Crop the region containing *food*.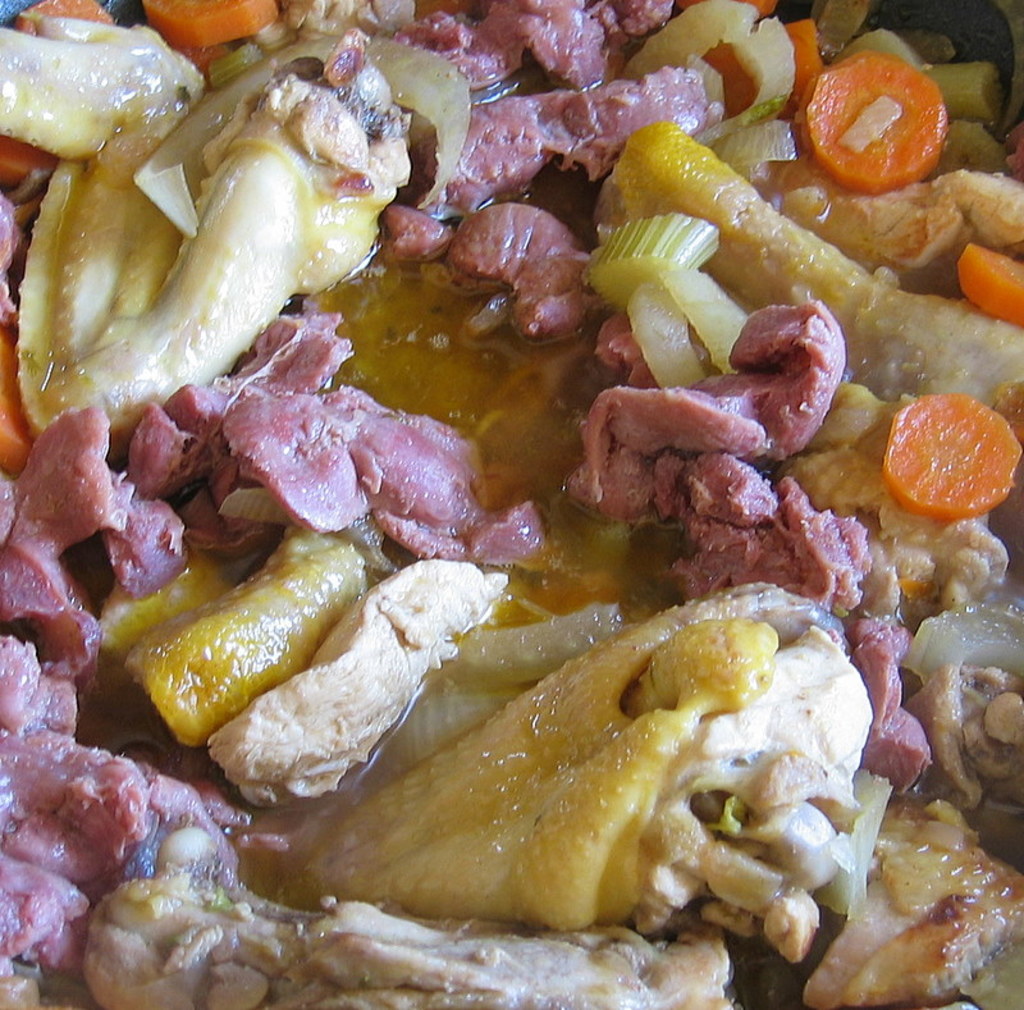
Crop region: [31, 0, 1014, 1009].
